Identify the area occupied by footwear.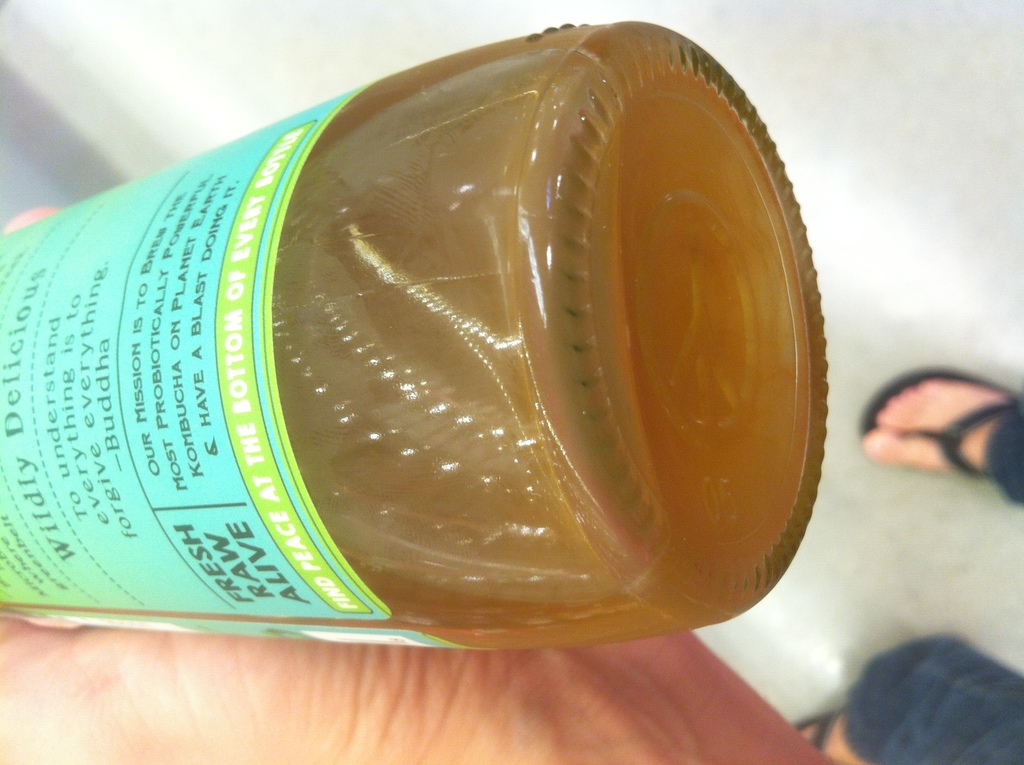
Area: {"left": 856, "top": 366, "right": 1023, "bottom": 483}.
